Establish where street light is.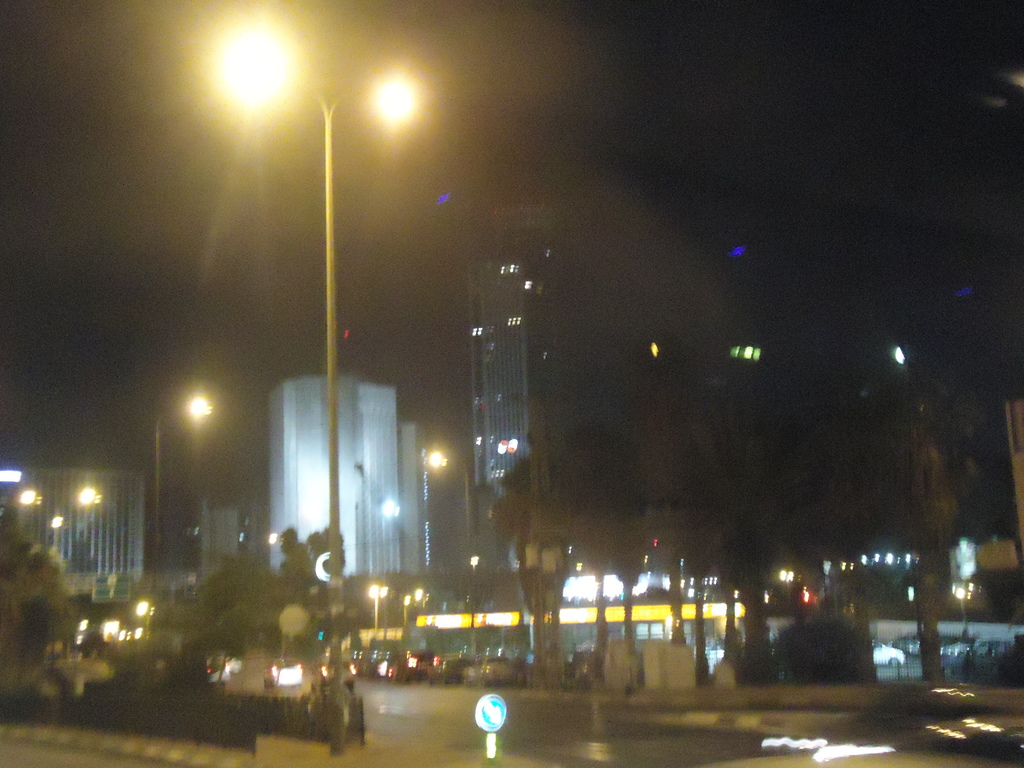
Established at x1=147 y1=397 x2=211 y2=596.
